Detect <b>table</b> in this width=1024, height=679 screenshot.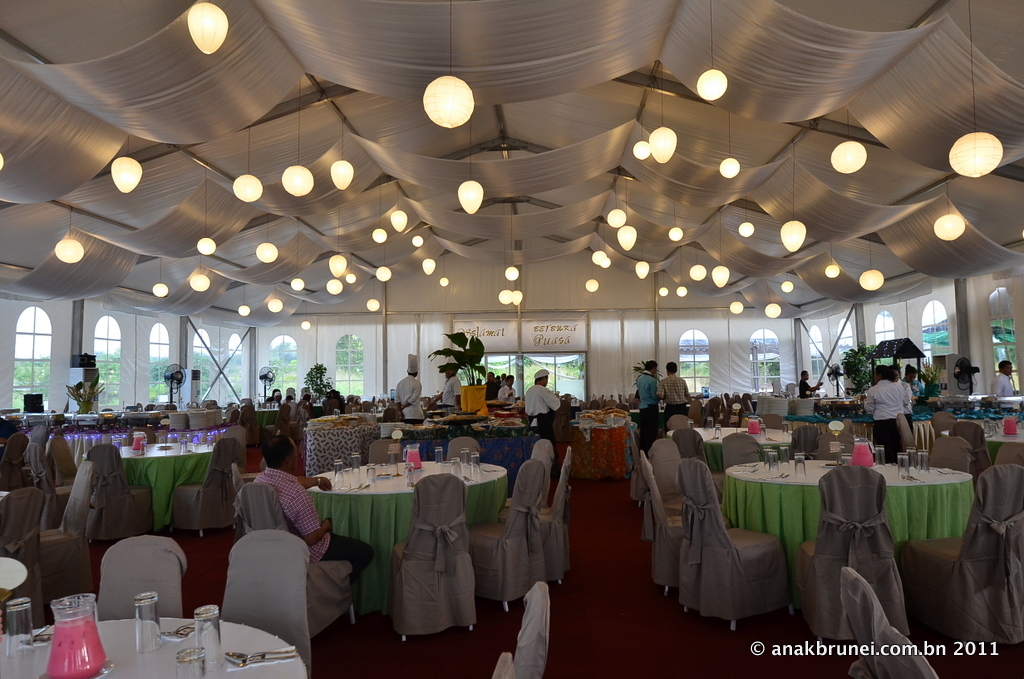
Detection: BBox(121, 444, 216, 531).
